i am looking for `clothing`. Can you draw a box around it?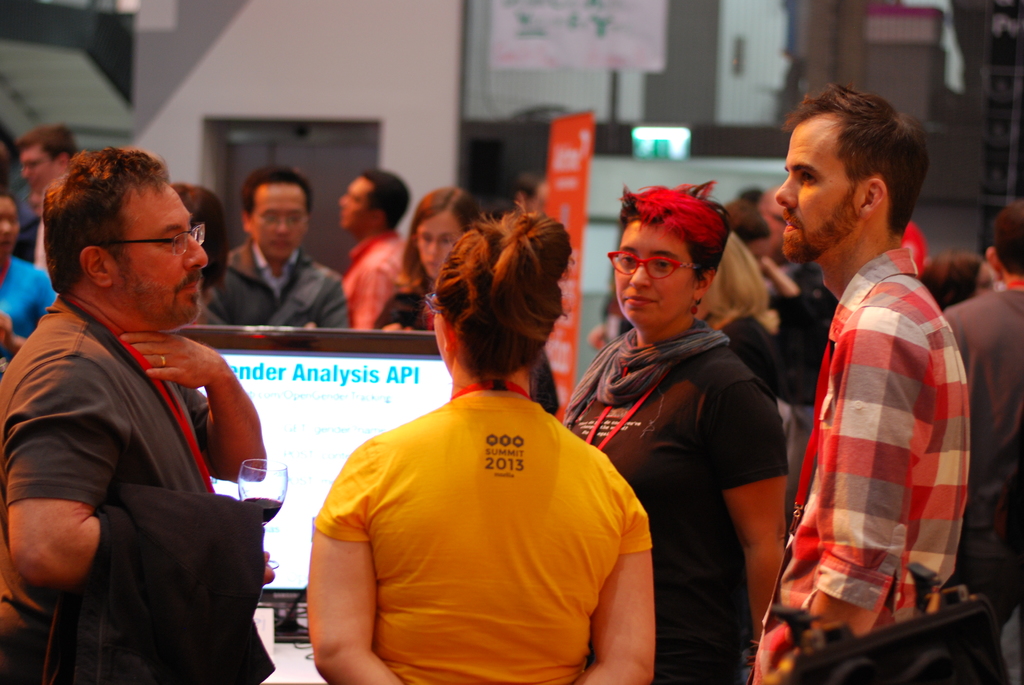
Sure, the bounding box is region(341, 230, 414, 327).
